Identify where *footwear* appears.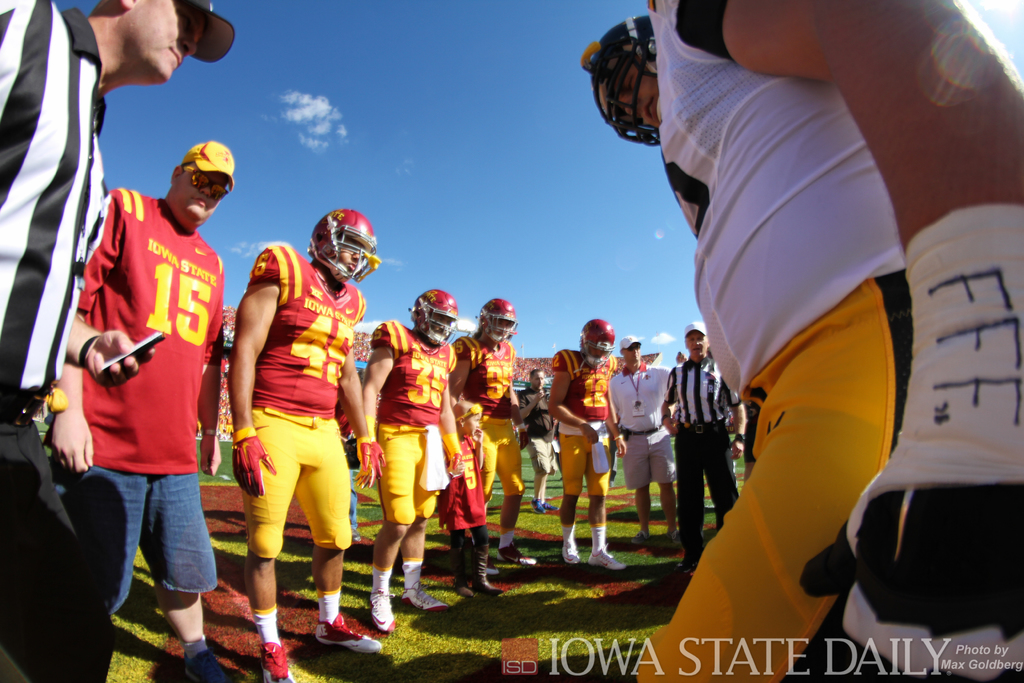
Appears at 451, 550, 467, 587.
